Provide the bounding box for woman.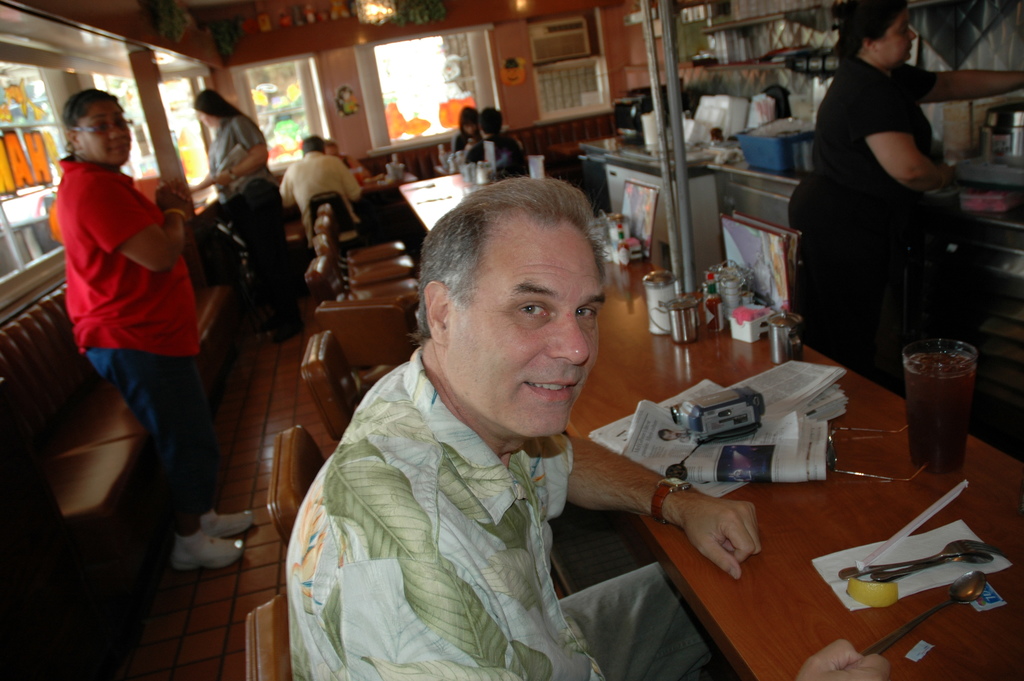
<bbox>41, 65, 233, 608</bbox>.
